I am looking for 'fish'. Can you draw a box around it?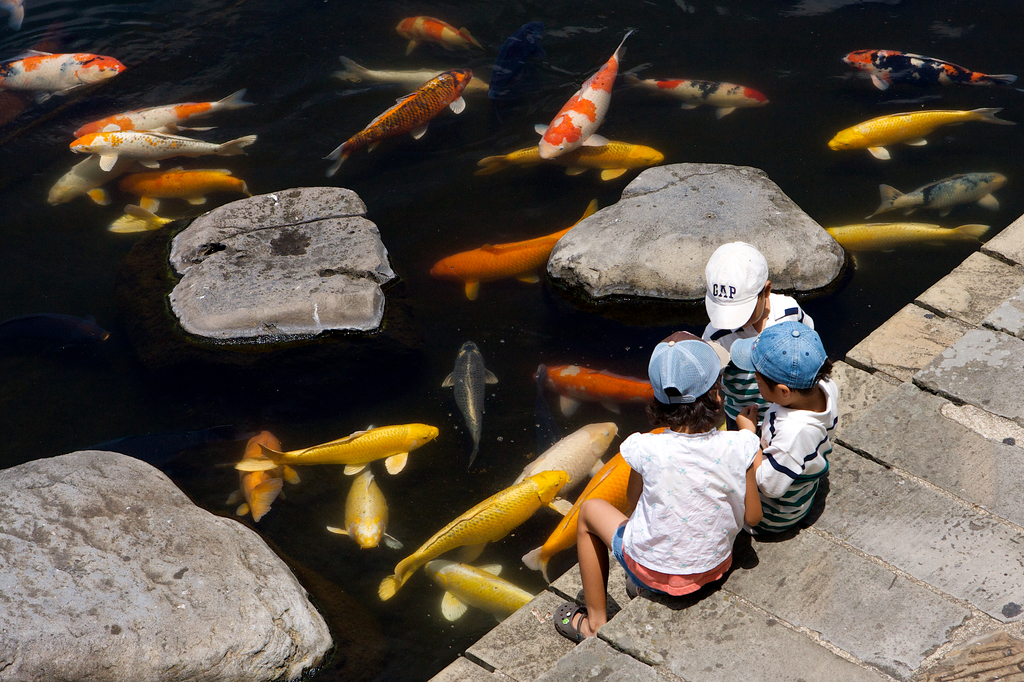
Sure, the bounding box is x1=630 y1=63 x2=775 y2=120.
